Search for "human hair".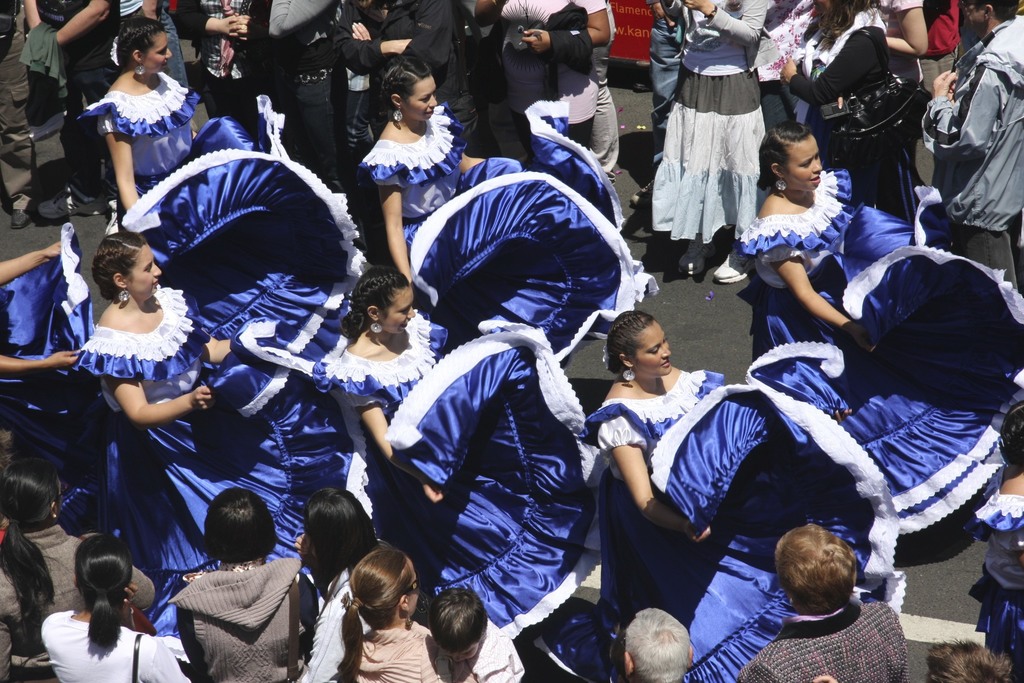
Found at 607, 309, 658, 375.
